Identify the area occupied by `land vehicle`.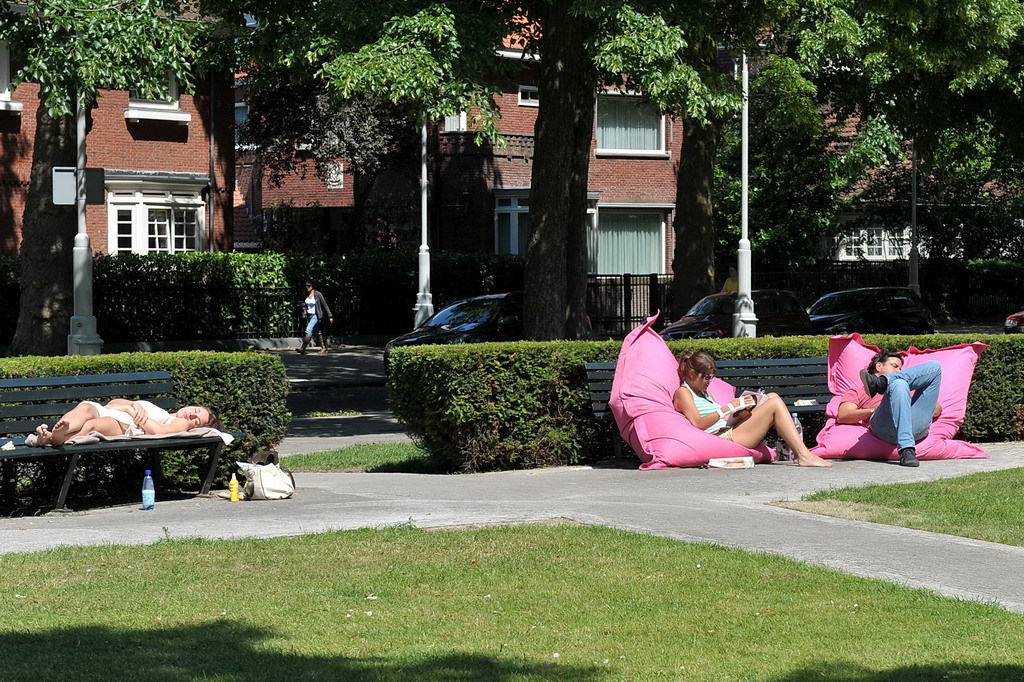
Area: 658:293:814:343.
